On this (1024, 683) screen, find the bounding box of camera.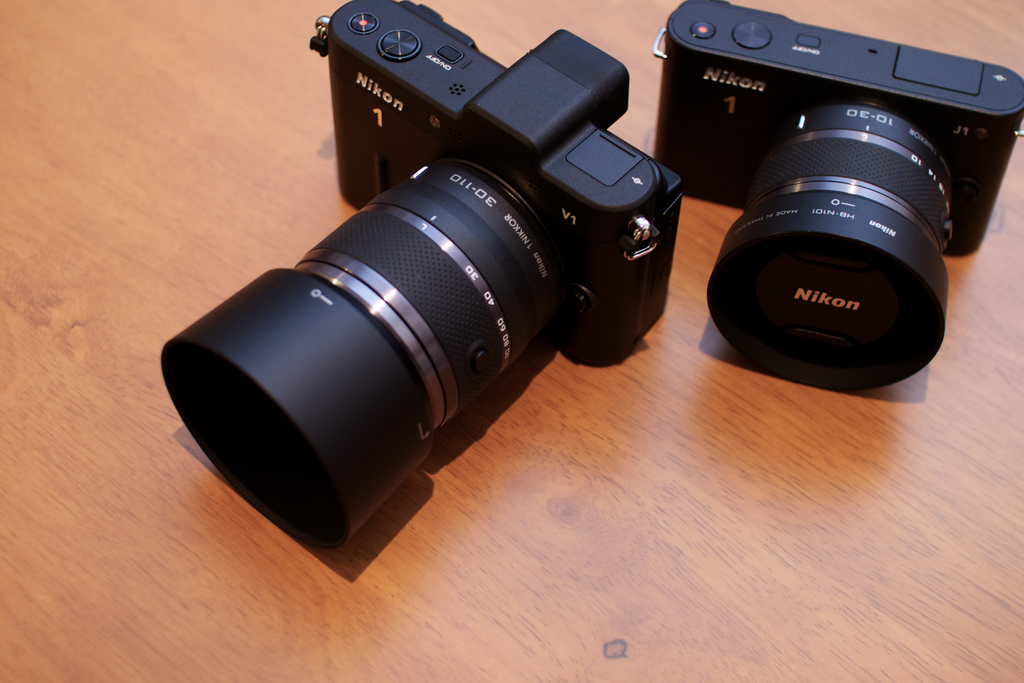
Bounding box: [159, 0, 694, 585].
